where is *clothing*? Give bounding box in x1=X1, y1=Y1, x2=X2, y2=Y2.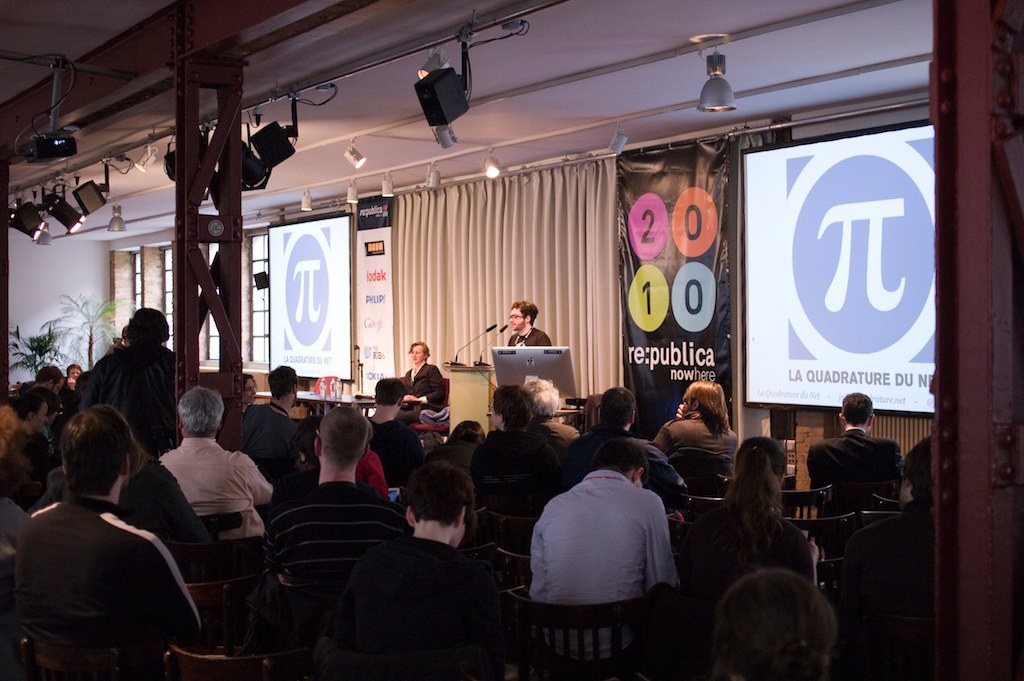
x1=650, y1=425, x2=743, y2=512.
